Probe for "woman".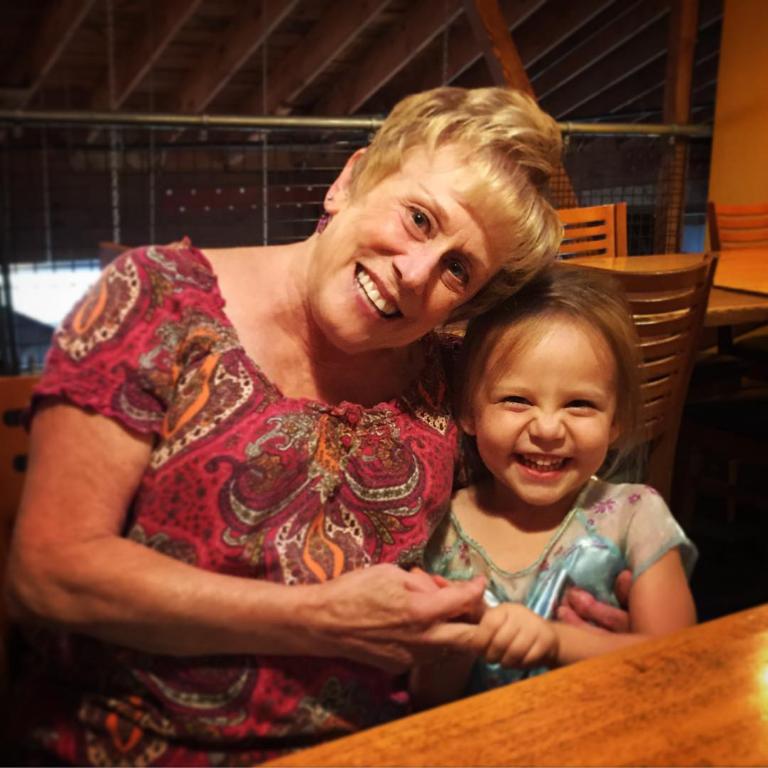
Probe result: <box>34,71,594,753</box>.
